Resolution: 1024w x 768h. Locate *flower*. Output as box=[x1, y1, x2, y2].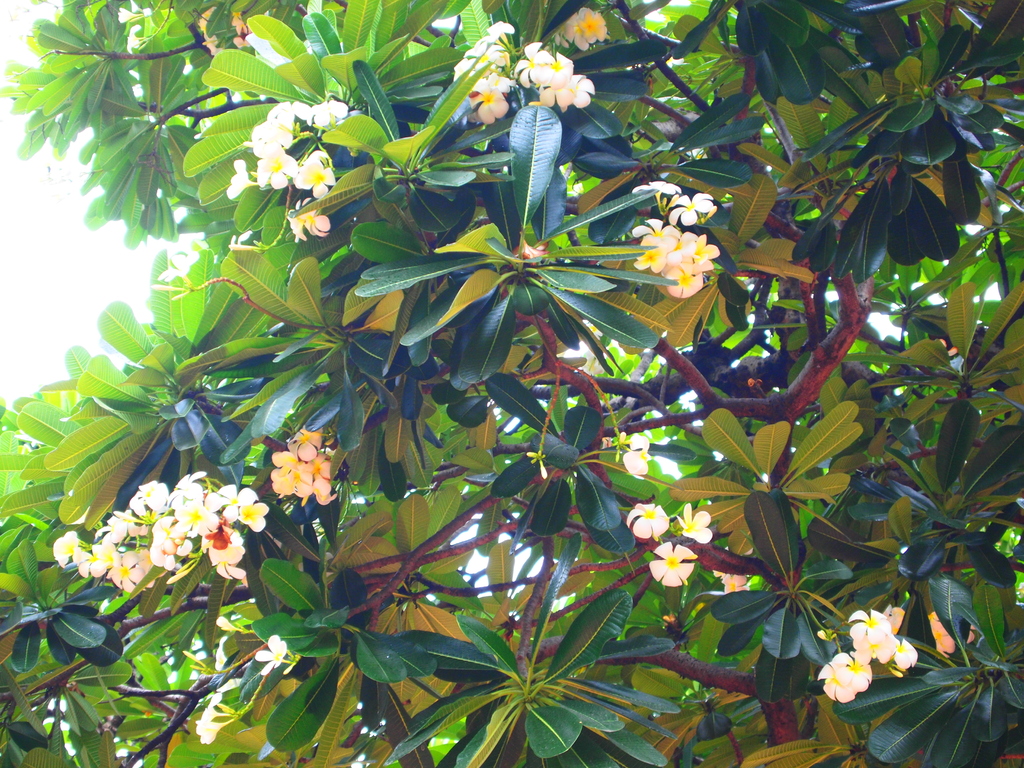
box=[122, 26, 149, 53].
